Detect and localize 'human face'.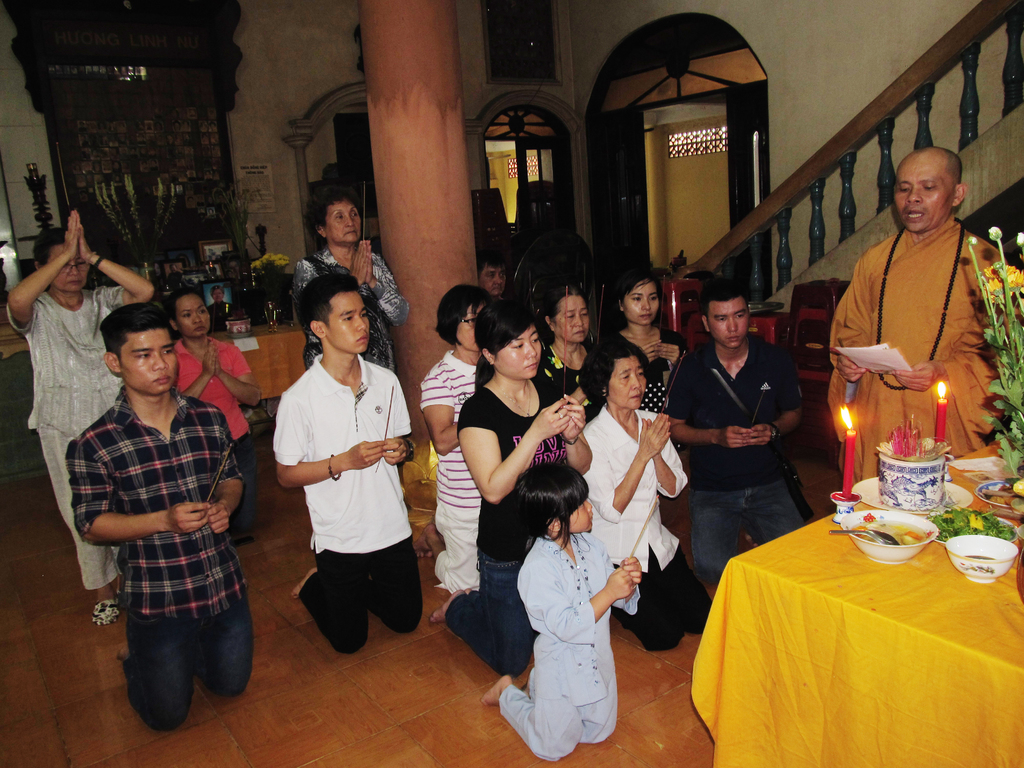
Localized at <region>54, 254, 96, 295</region>.
